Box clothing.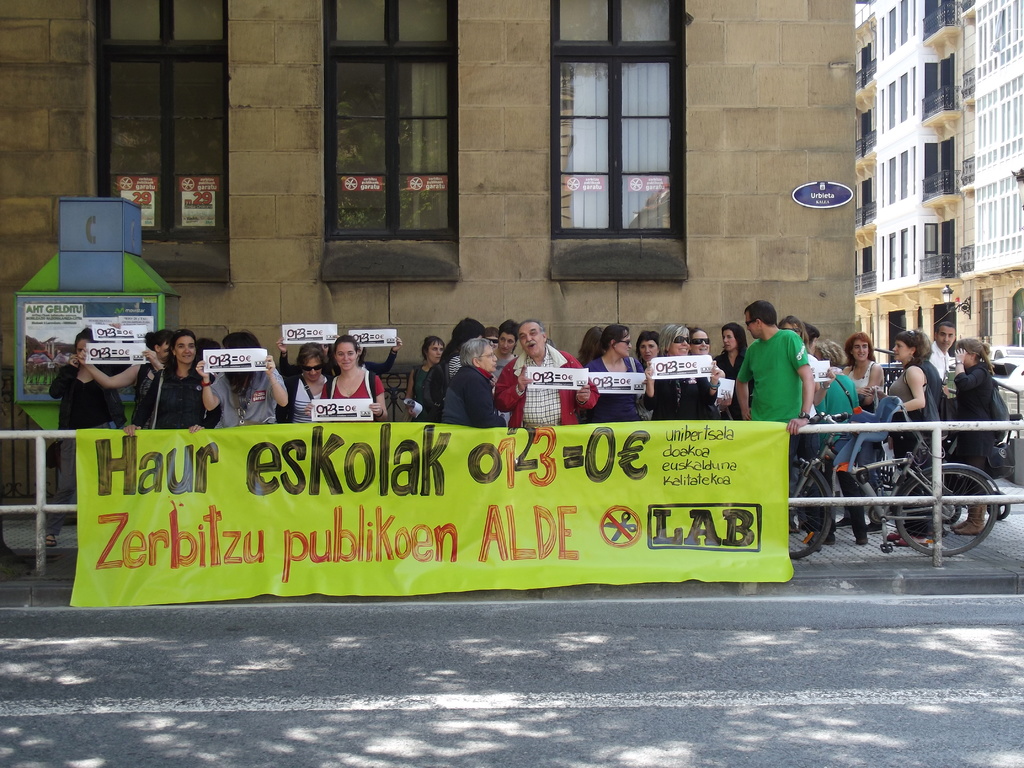
[944, 368, 997, 495].
